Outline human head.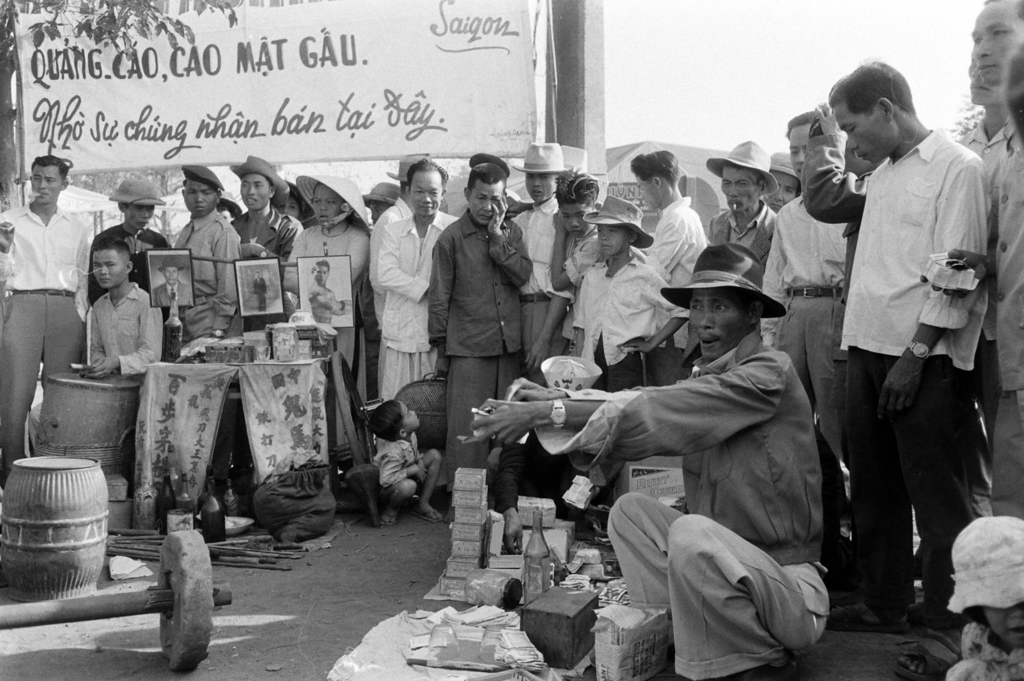
Outline: pyautogui.locateOnScreen(701, 138, 778, 214).
